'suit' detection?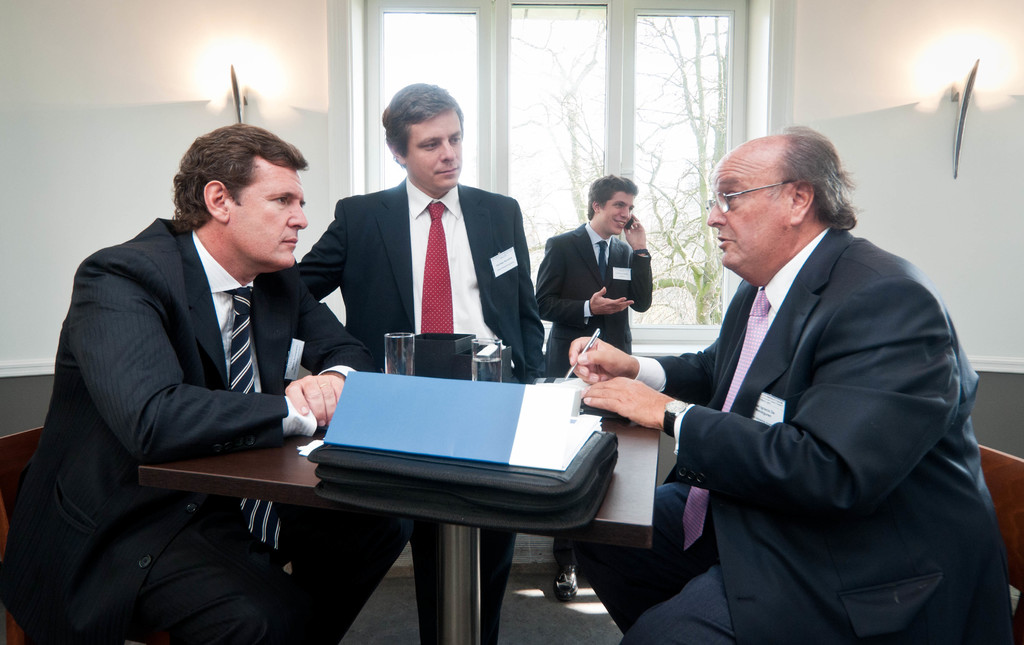
detection(298, 177, 548, 644)
